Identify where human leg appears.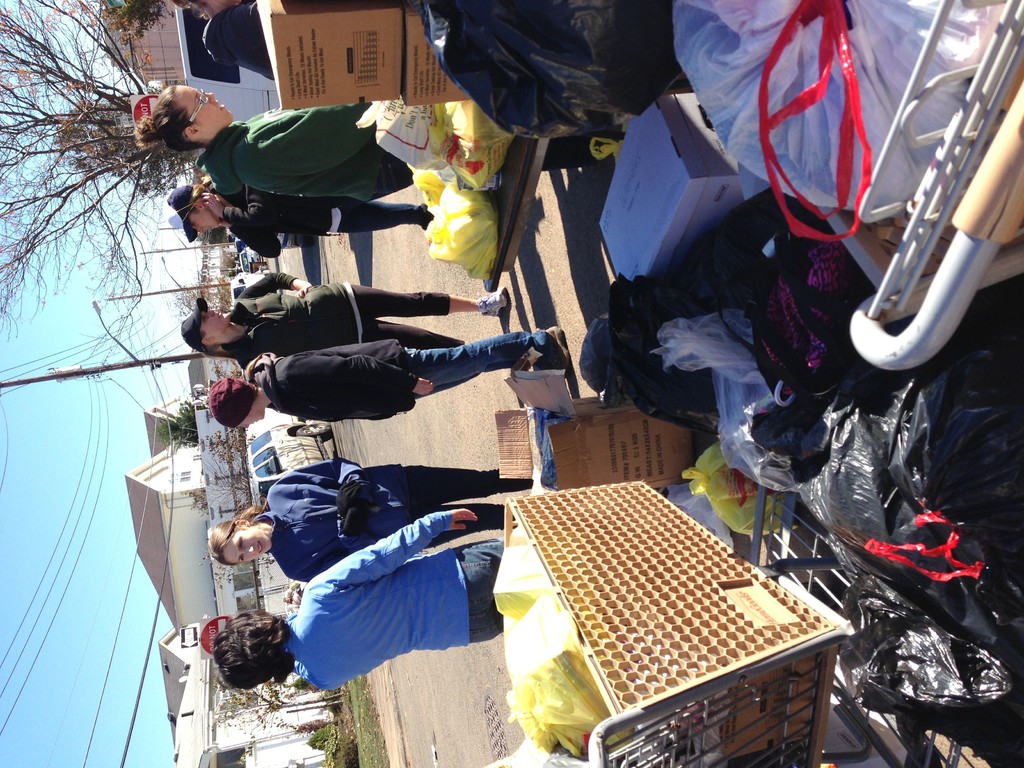
Appears at box=[411, 502, 502, 545].
